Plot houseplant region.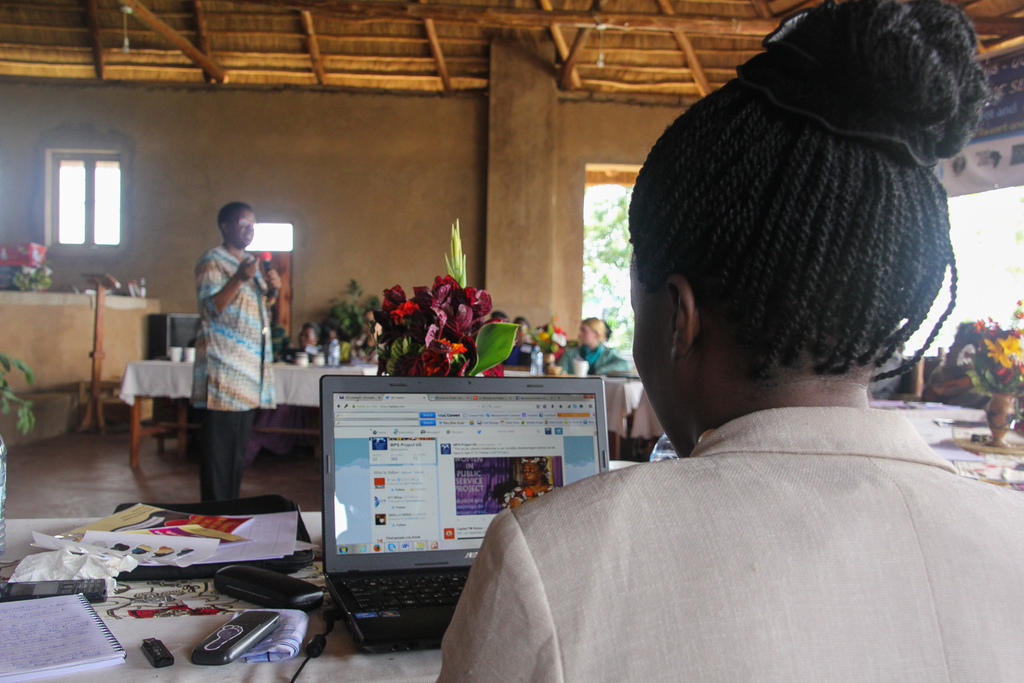
Plotted at bbox(975, 295, 1023, 456).
